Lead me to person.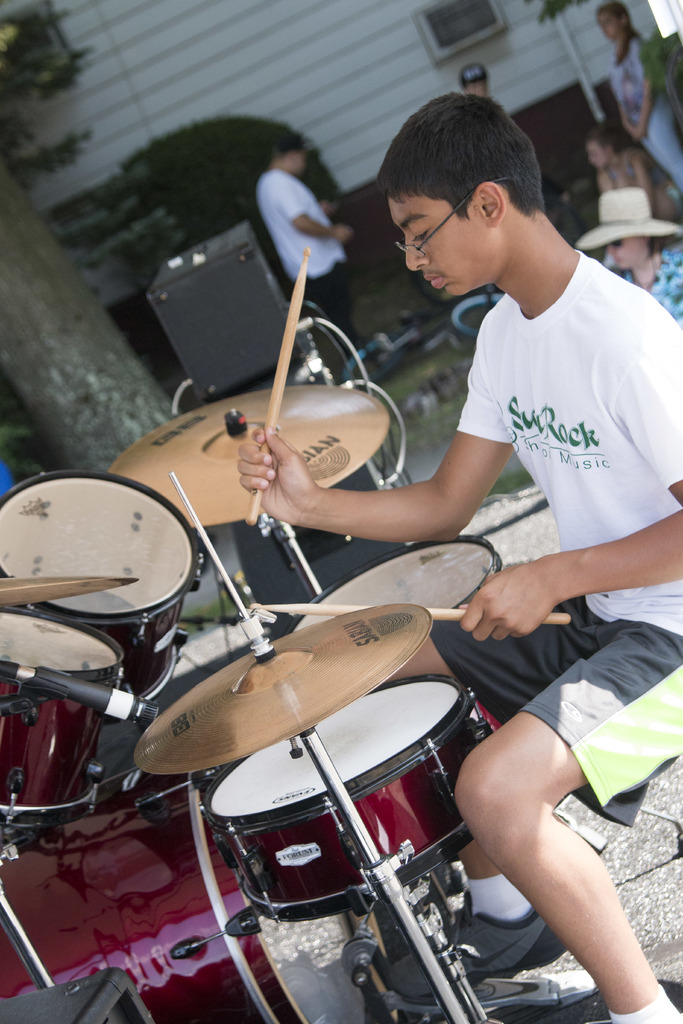
Lead to 260 138 364 353.
